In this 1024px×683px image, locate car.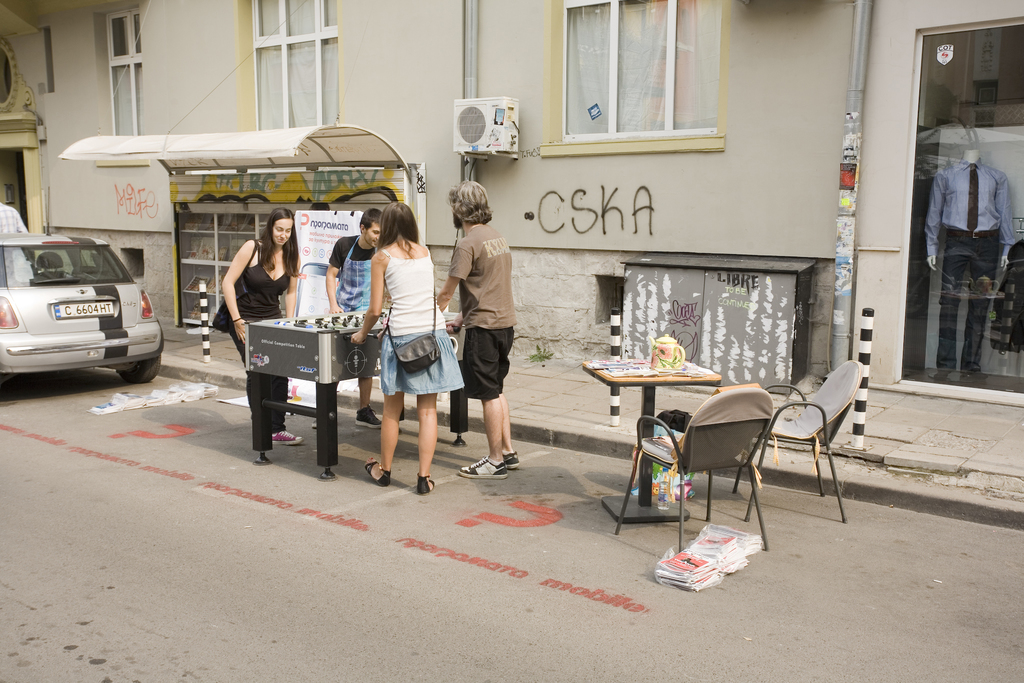
Bounding box: [0,234,164,386].
